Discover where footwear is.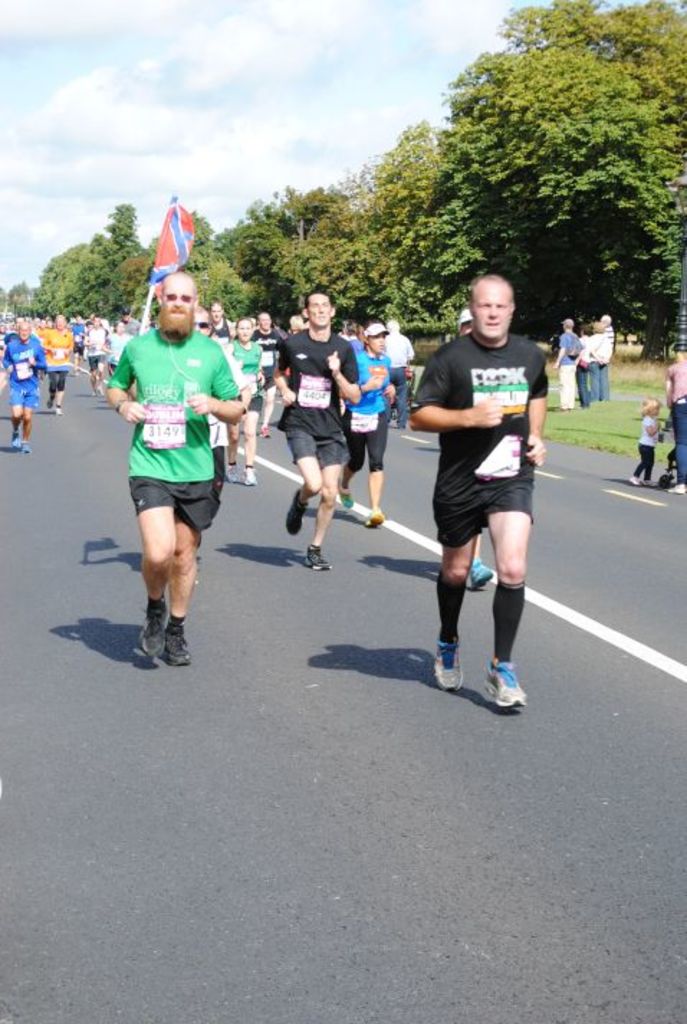
Discovered at BBox(20, 442, 29, 460).
